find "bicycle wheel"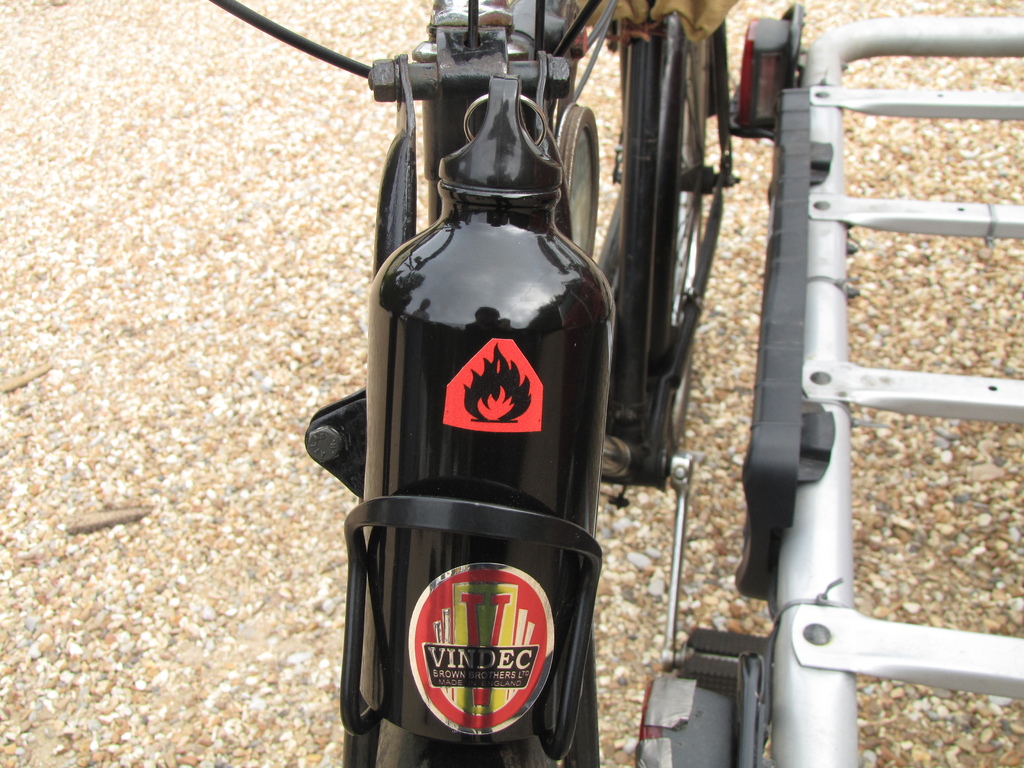
[x1=666, y1=29, x2=705, y2=447]
